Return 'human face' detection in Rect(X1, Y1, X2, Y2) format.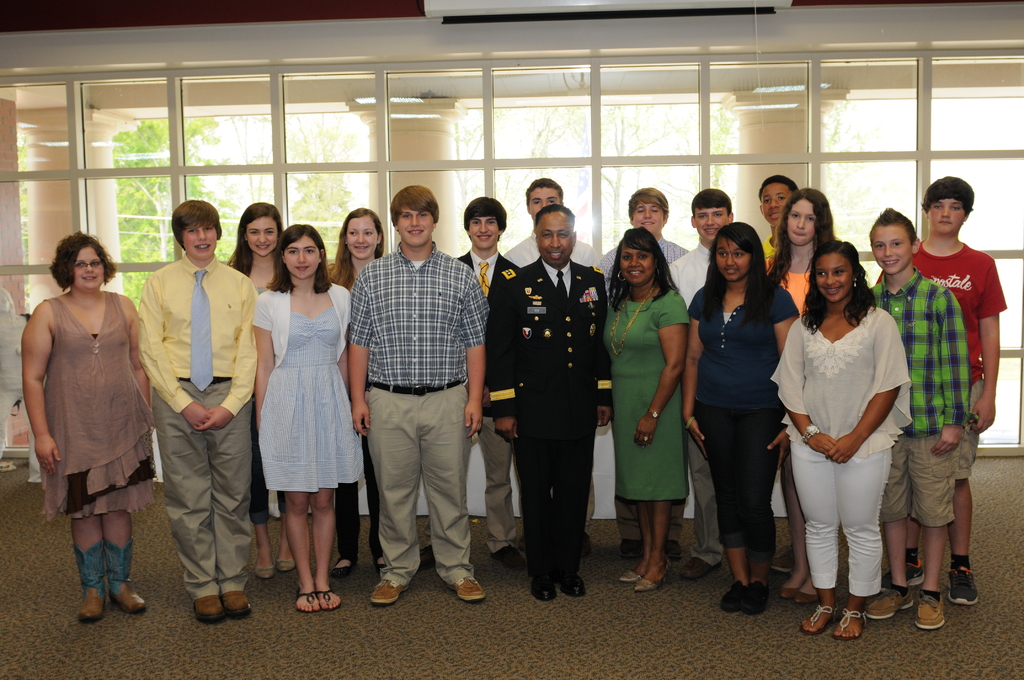
Rect(347, 214, 378, 259).
